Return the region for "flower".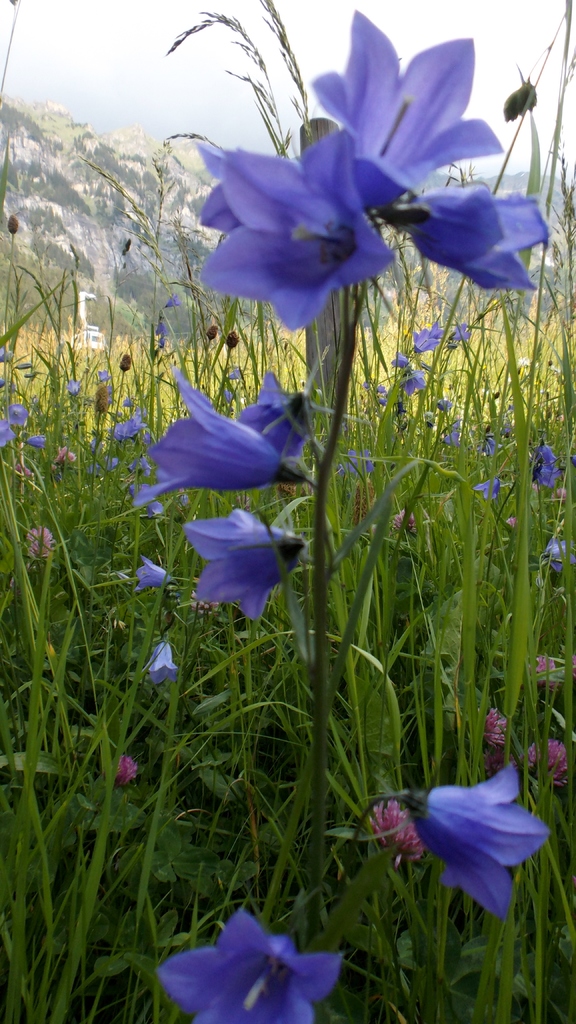
(x1=238, y1=370, x2=305, y2=455).
